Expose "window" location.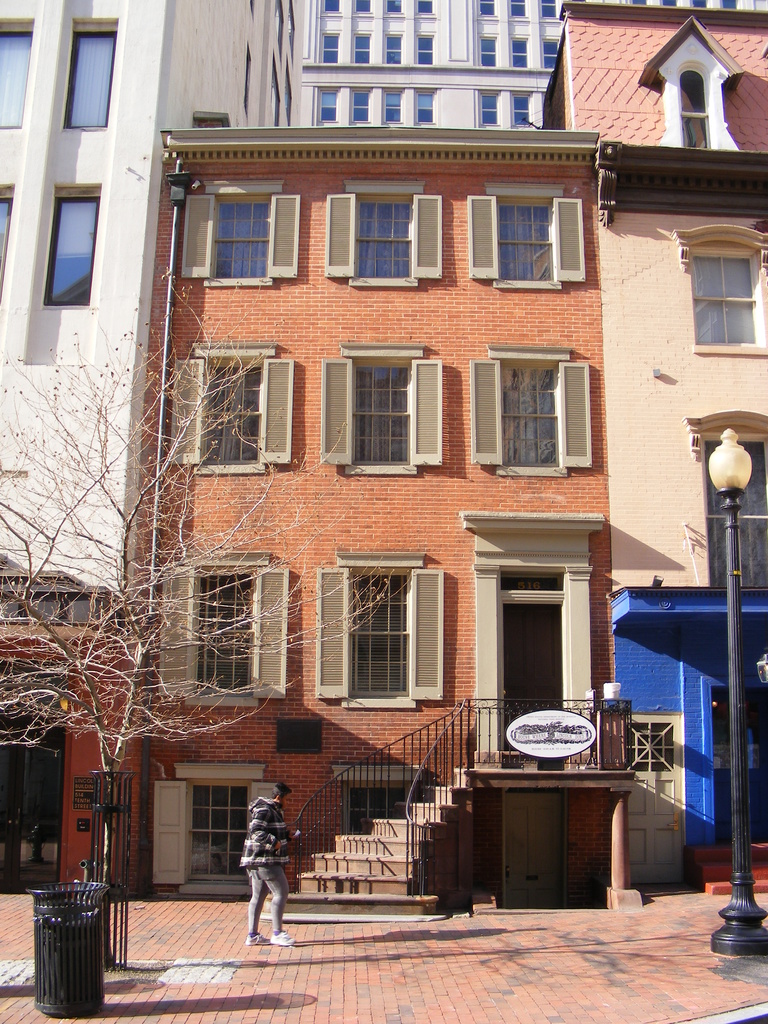
Exposed at rect(353, 569, 410, 695).
